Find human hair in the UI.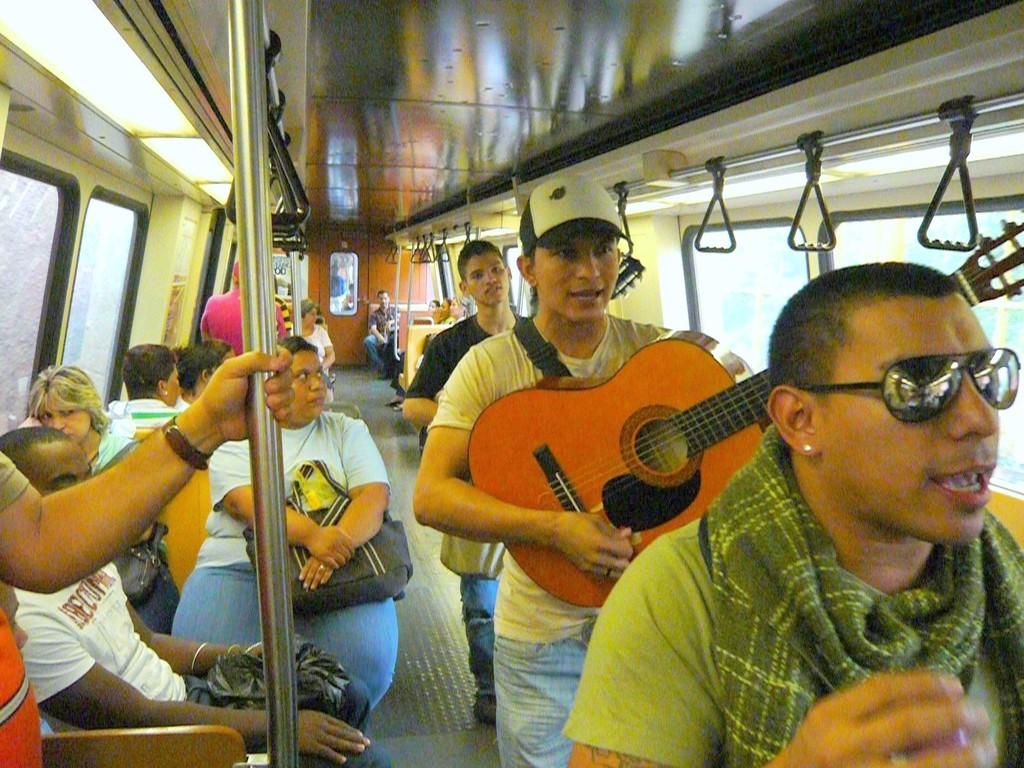
UI element at x1=25 y1=365 x2=111 y2=437.
